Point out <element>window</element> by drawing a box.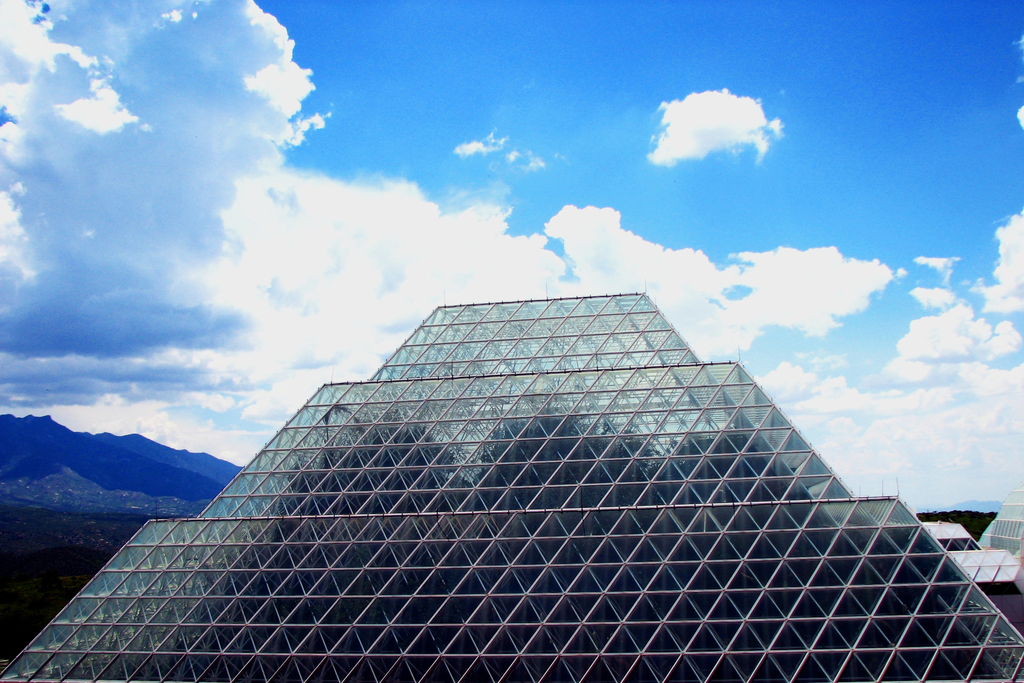
pyautogui.locateOnScreen(191, 358, 850, 516).
